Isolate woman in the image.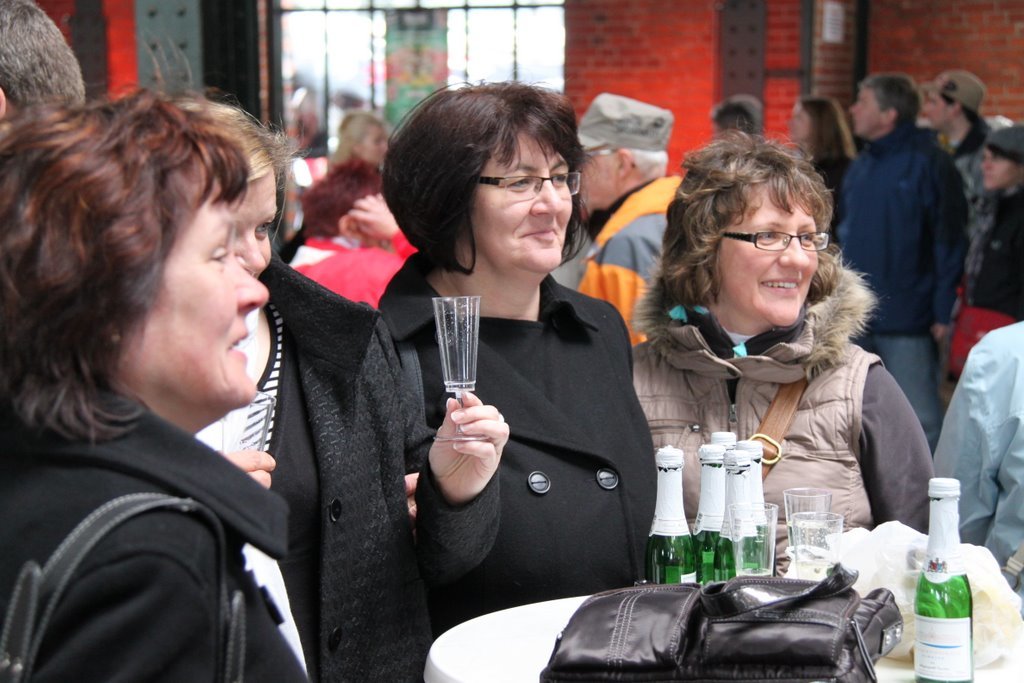
Isolated region: 339,110,387,165.
